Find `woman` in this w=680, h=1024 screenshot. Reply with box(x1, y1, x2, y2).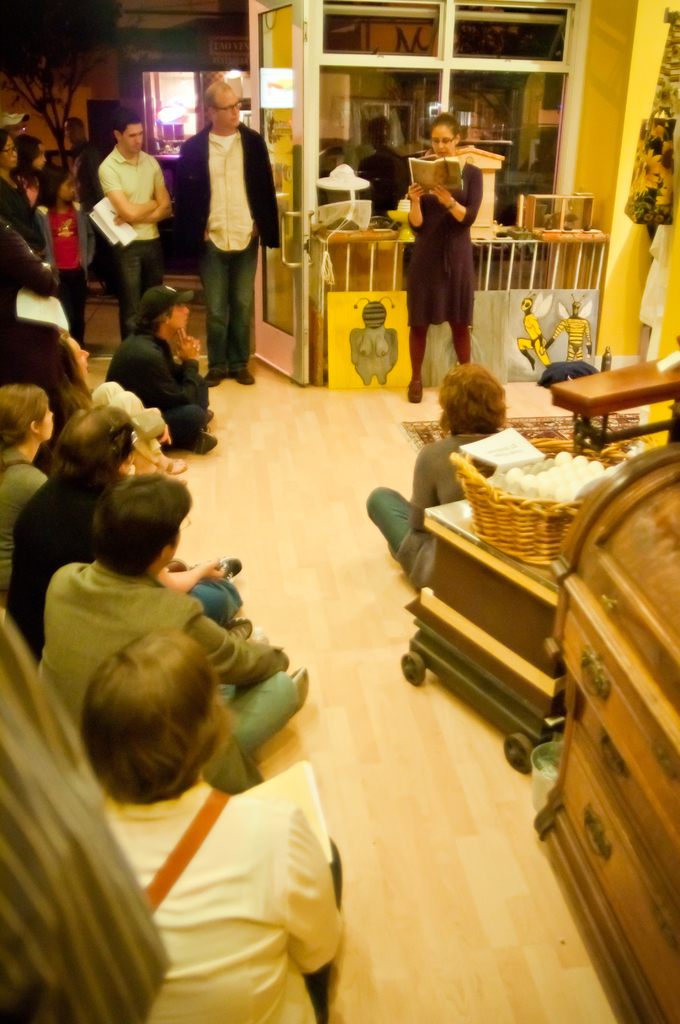
box(405, 111, 483, 403).
